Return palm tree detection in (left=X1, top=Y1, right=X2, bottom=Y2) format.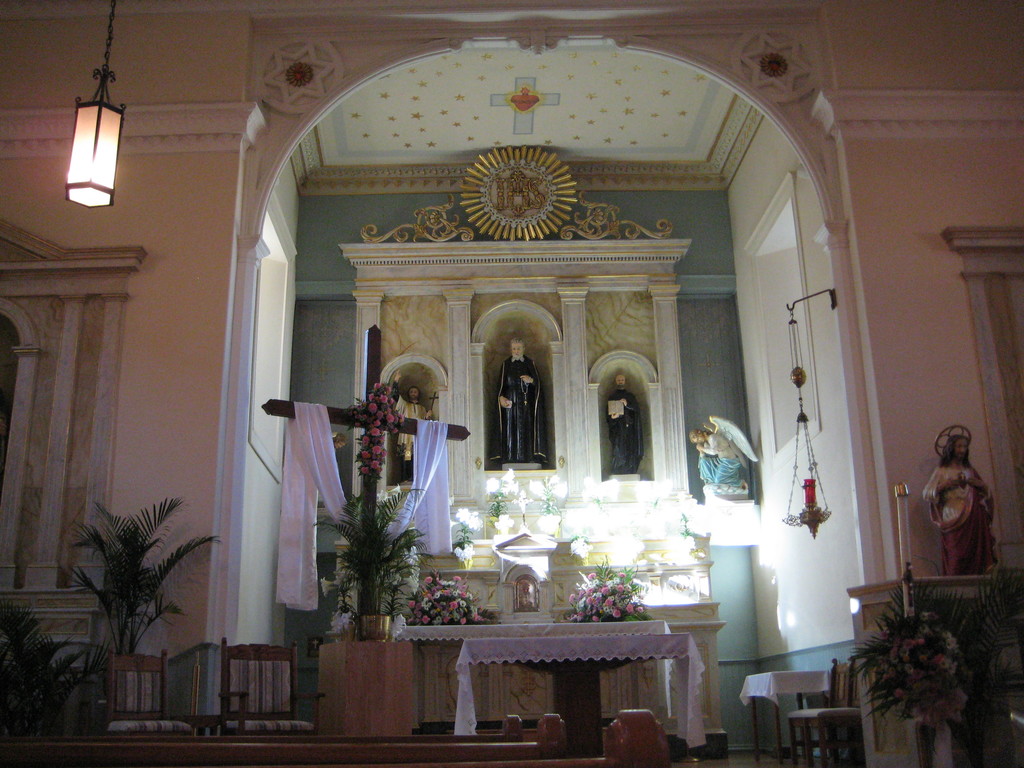
(left=840, top=601, right=952, bottom=751).
